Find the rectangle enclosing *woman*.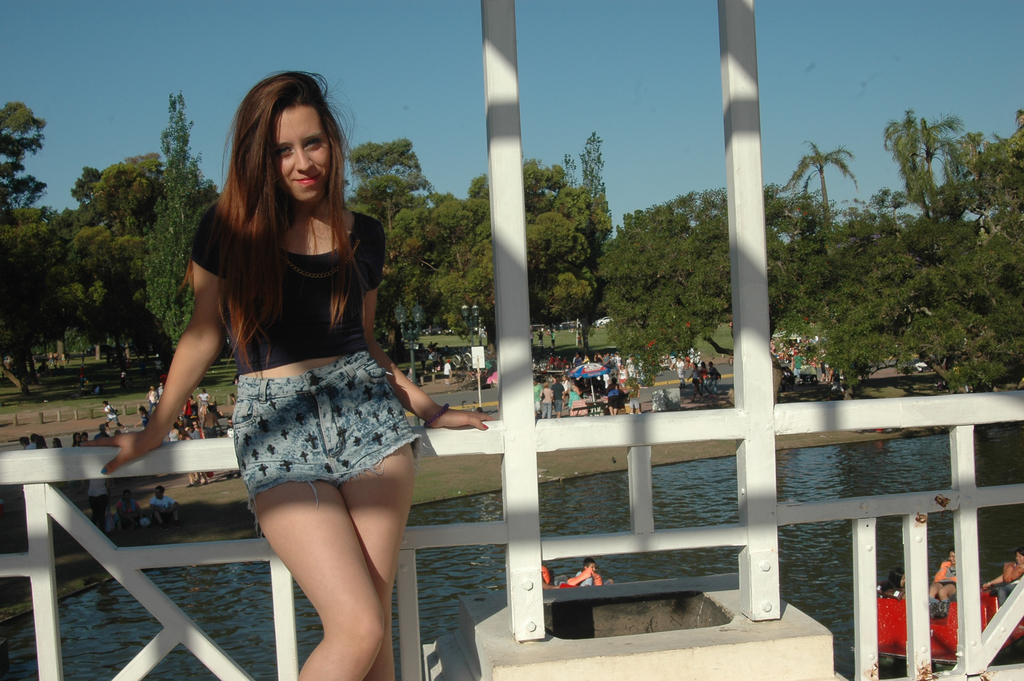
885:567:908:600.
